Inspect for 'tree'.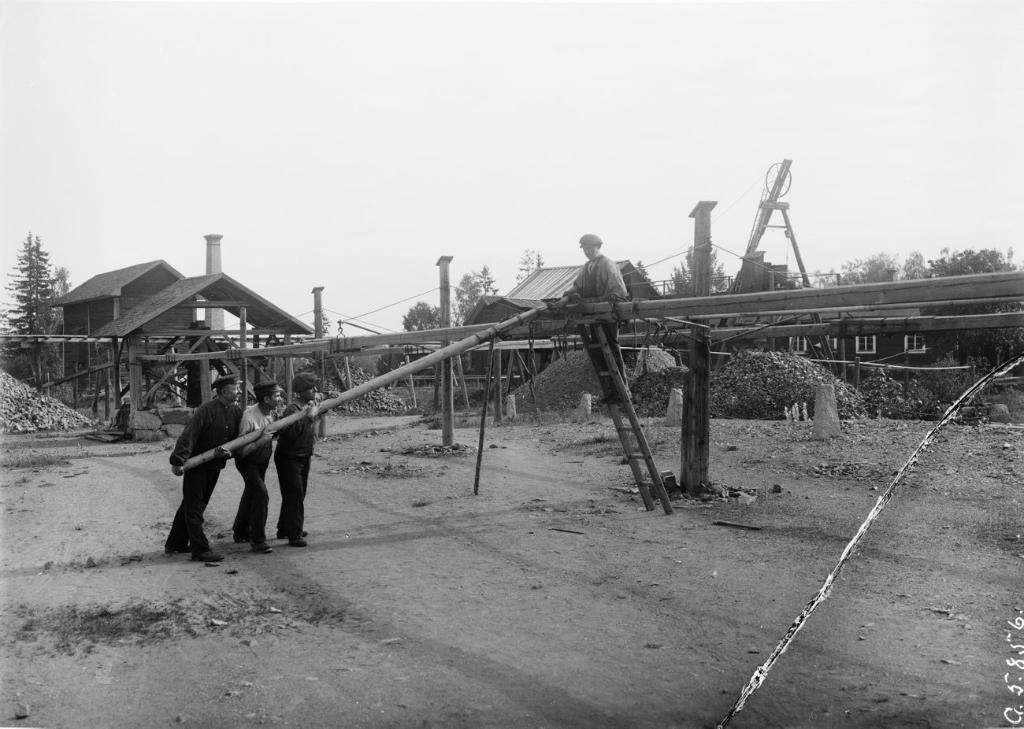
Inspection: box(844, 252, 908, 285).
